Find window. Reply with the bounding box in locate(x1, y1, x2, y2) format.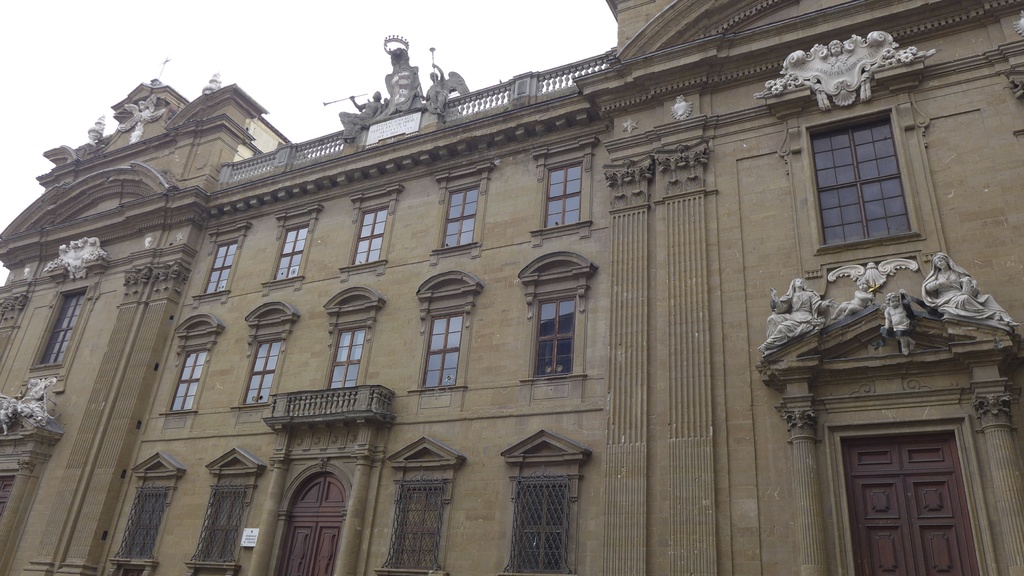
locate(408, 272, 480, 396).
